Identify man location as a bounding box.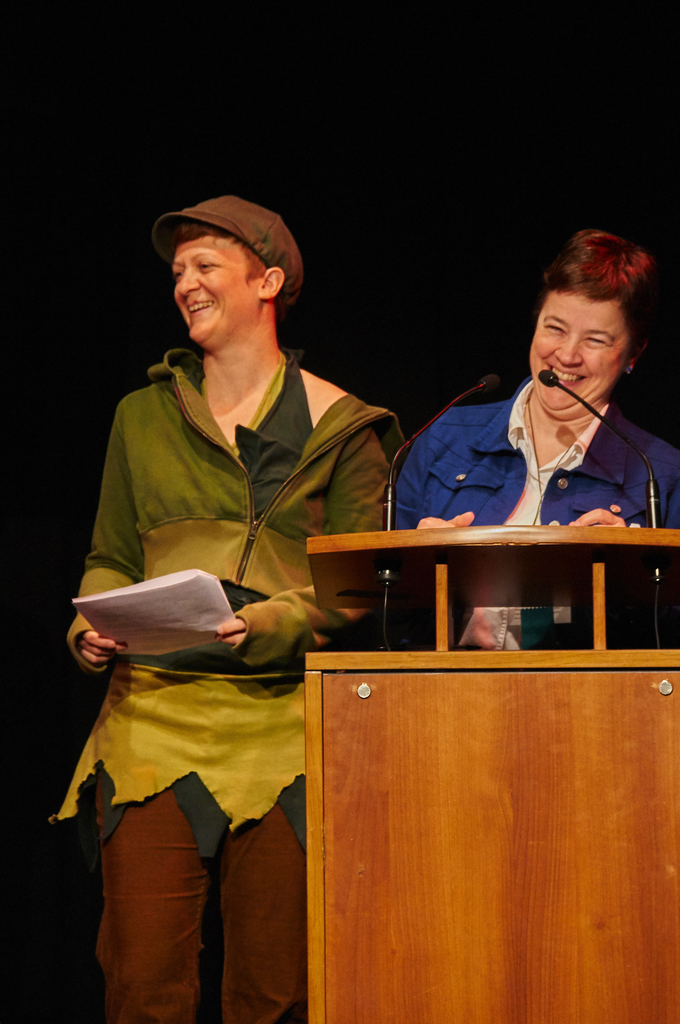
[44,196,408,1020].
